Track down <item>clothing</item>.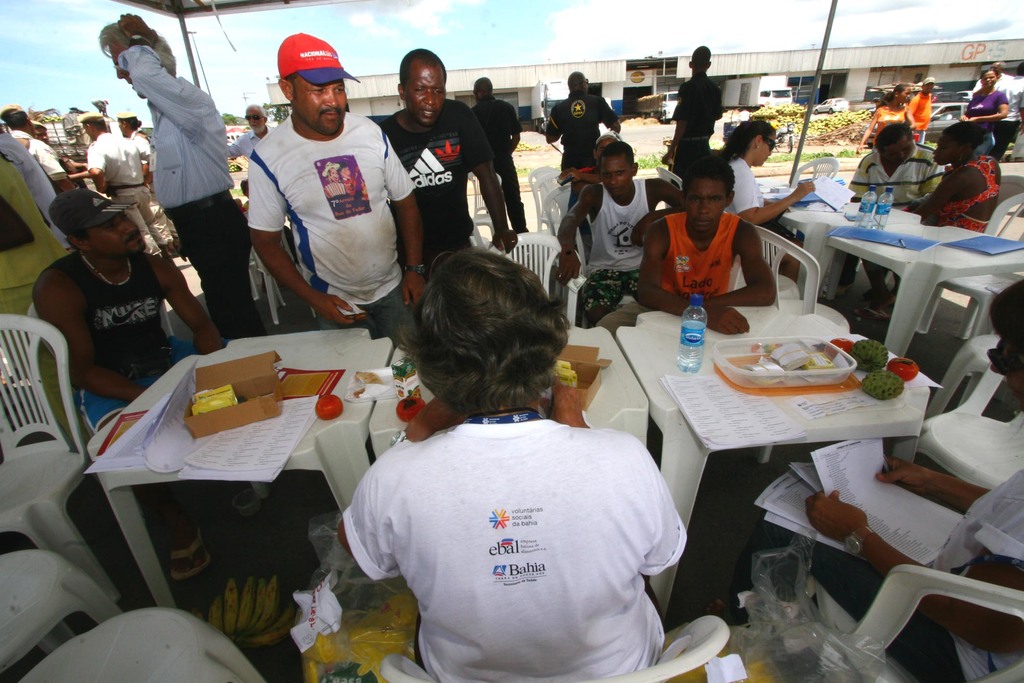
Tracked to Rect(910, 89, 938, 142).
